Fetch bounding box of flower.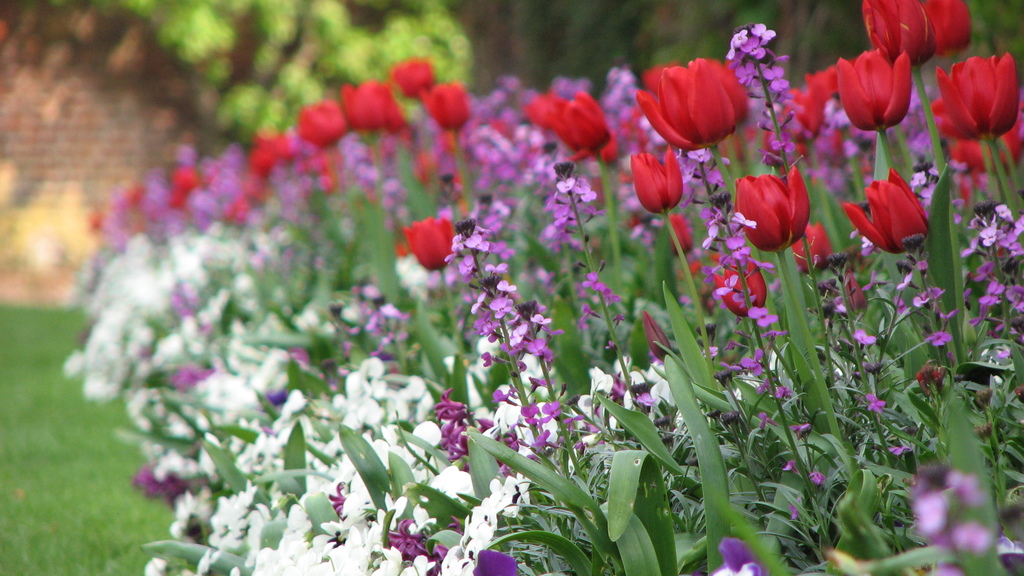
Bbox: 395 201 461 262.
